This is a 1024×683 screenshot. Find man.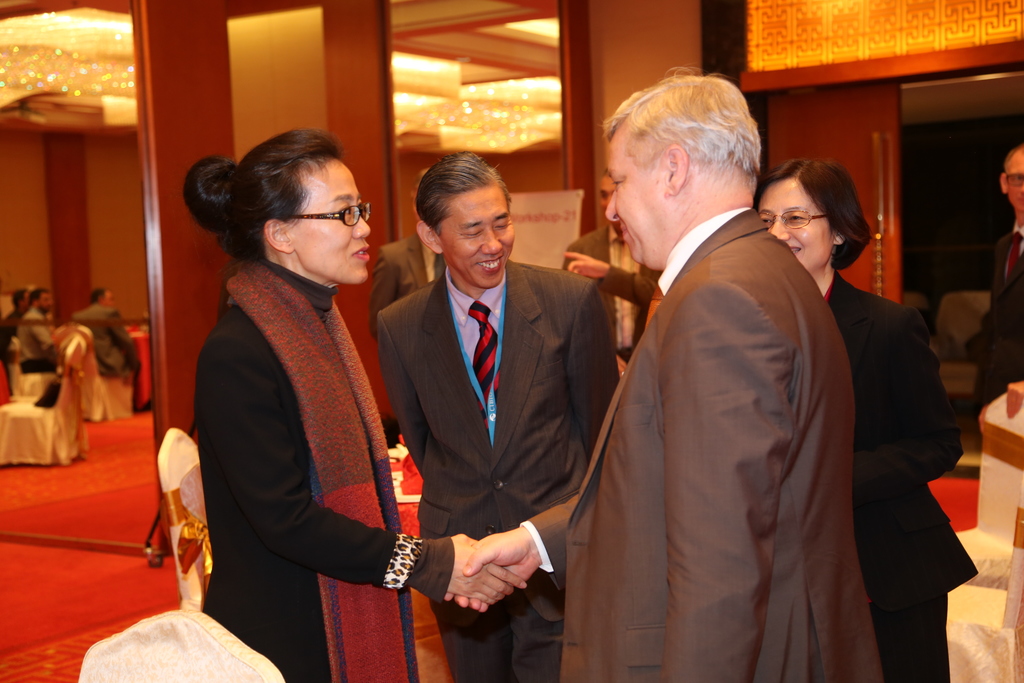
Bounding box: (x1=557, y1=79, x2=895, y2=682).
